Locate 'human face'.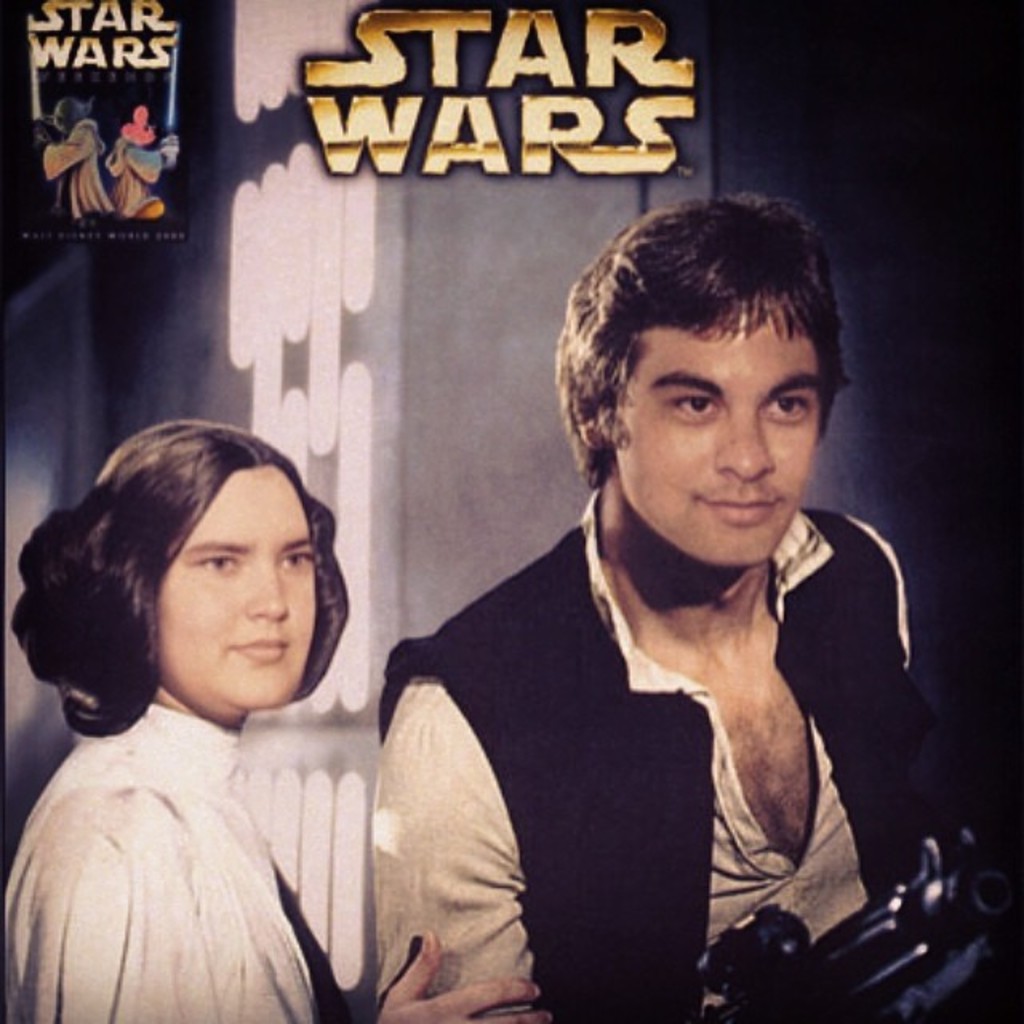
Bounding box: {"left": 619, "top": 310, "right": 822, "bottom": 570}.
